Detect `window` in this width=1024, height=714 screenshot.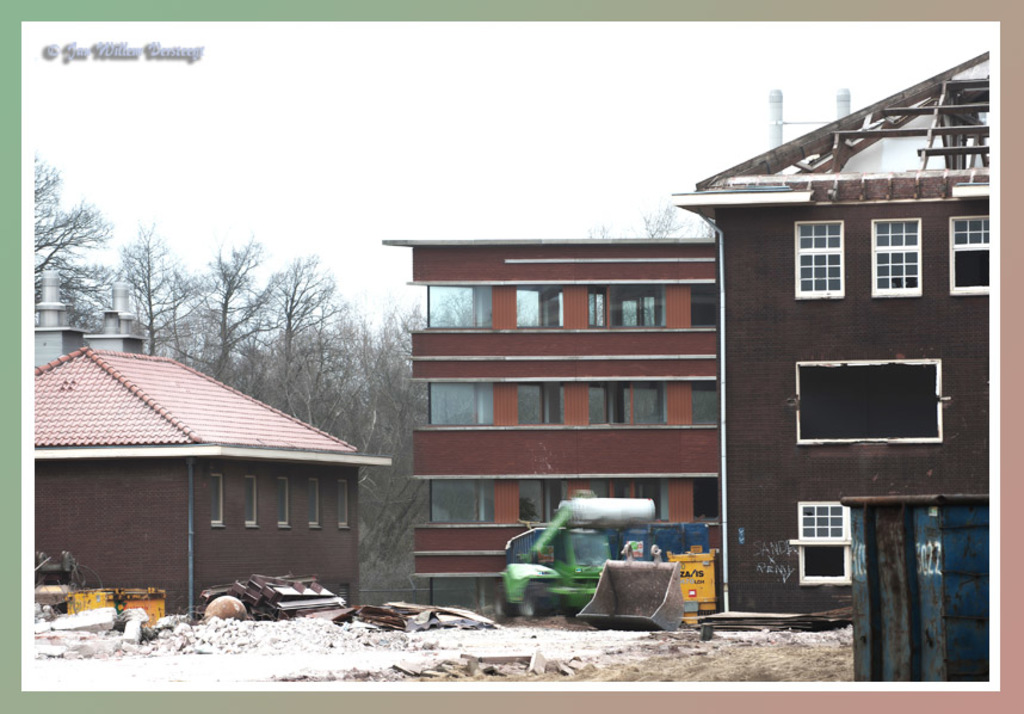
Detection: {"x1": 869, "y1": 222, "x2": 920, "y2": 295}.
